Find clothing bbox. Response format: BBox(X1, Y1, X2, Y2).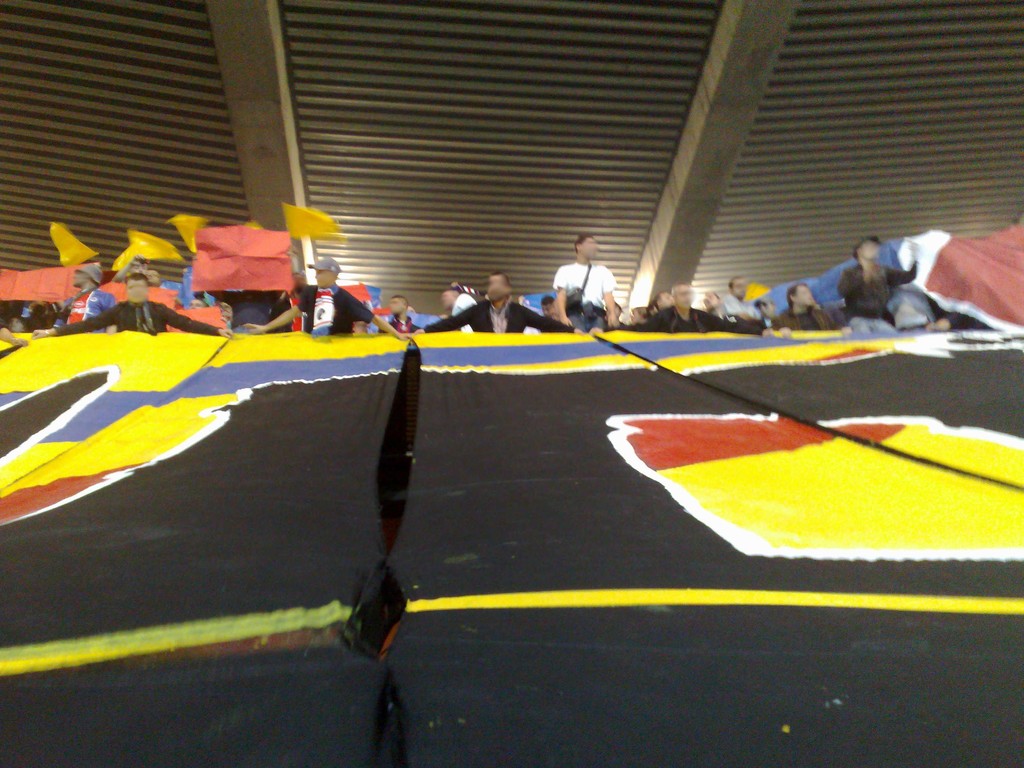
BBox(269, 292, 298, 332).
